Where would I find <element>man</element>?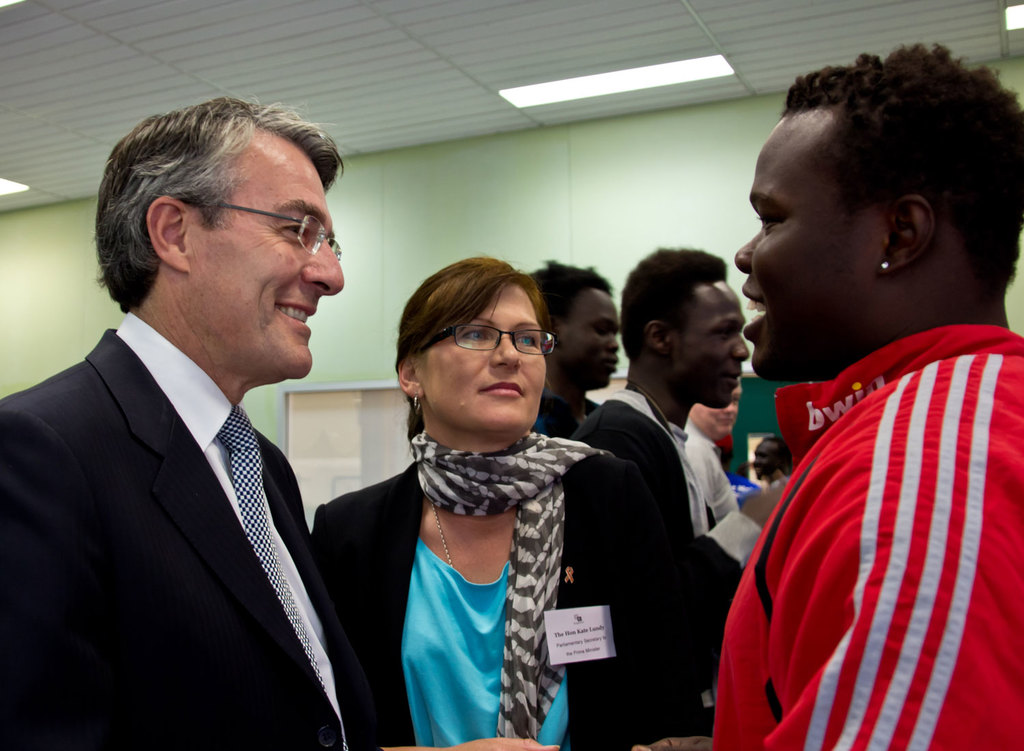
At (560,240,752,739).
